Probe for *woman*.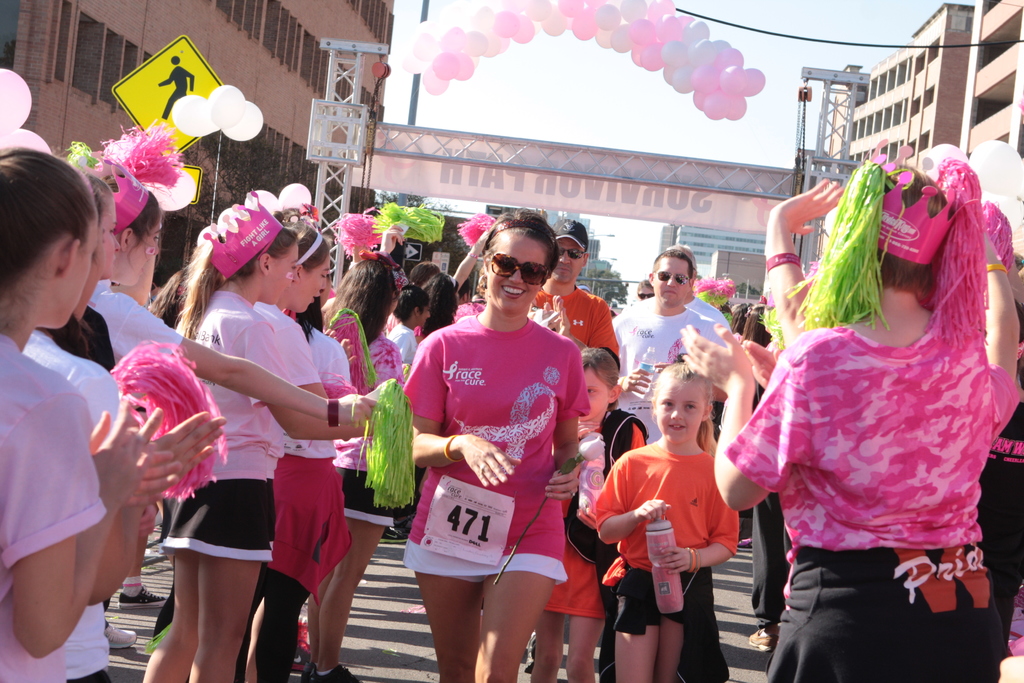
Probe result: bbox=(375, 222, 499, 368).
